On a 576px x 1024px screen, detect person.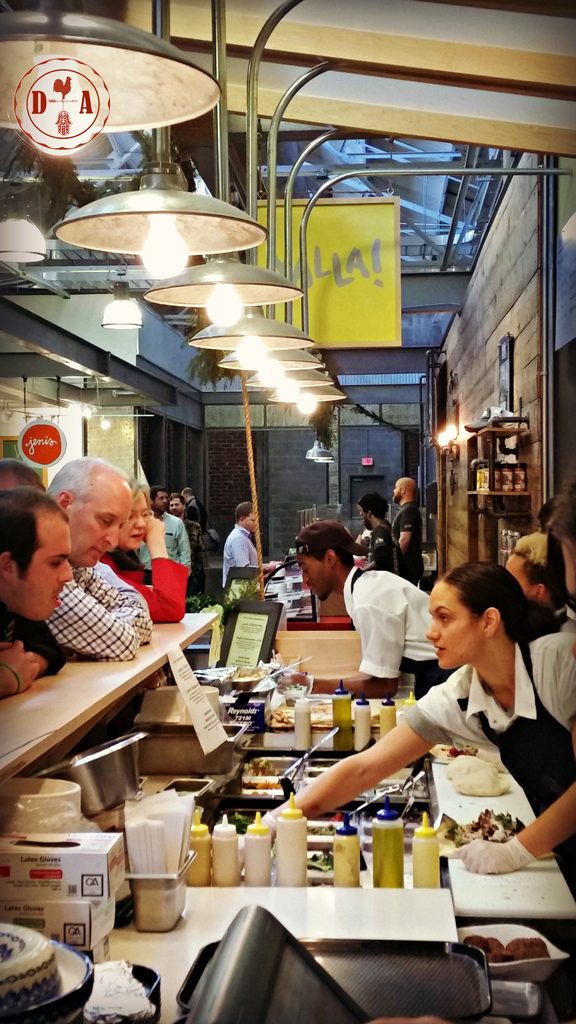
region(142, 483, 207, 574).
